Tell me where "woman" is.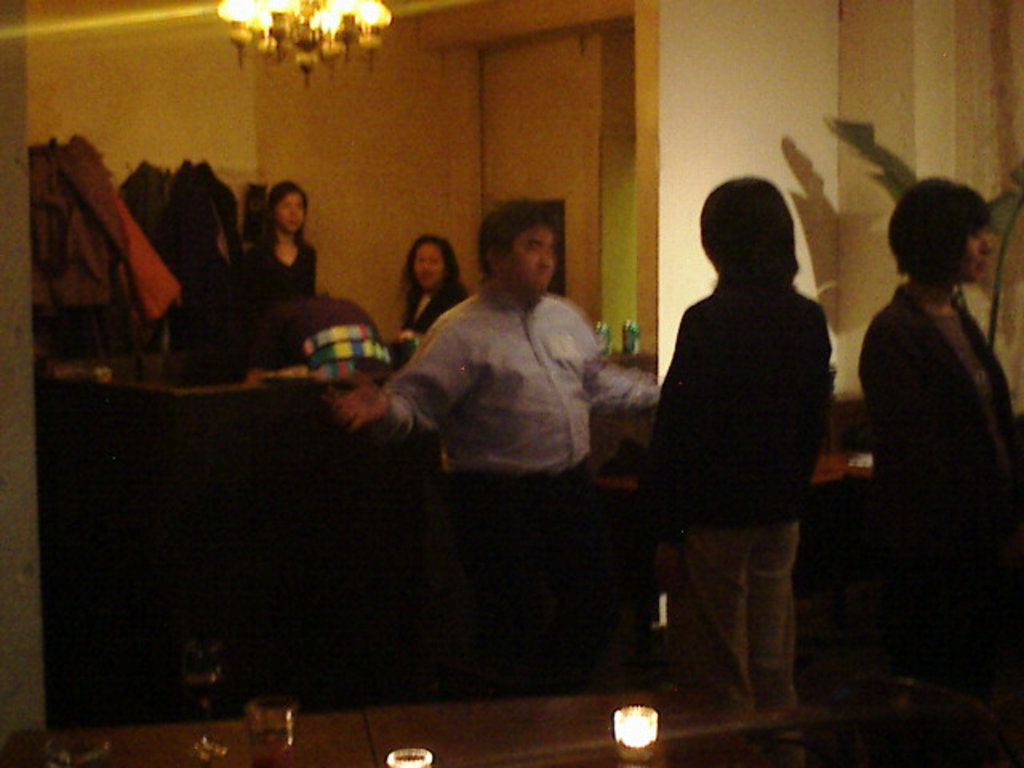
"woman" is at l=608, t=184, r=854, b=704.
